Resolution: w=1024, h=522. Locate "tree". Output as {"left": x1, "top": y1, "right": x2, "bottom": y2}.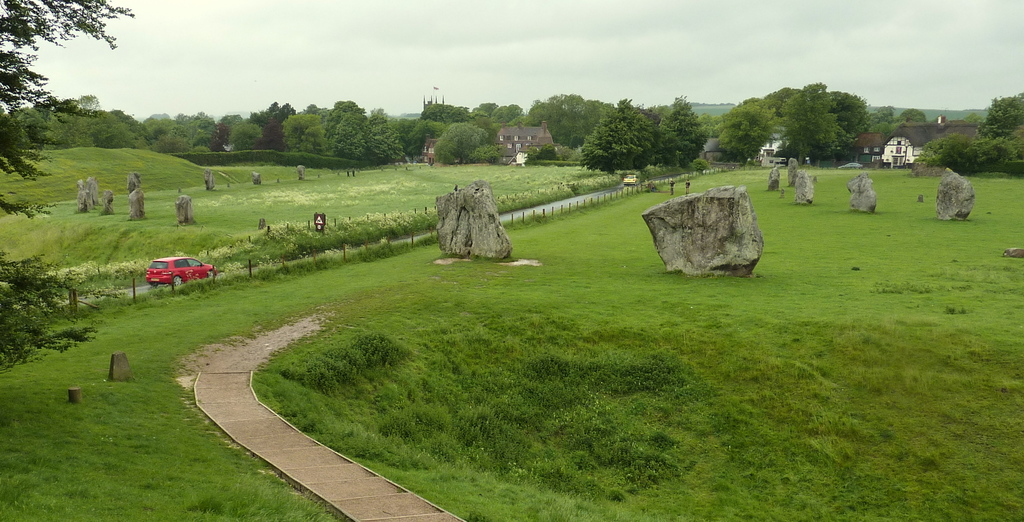
{"left": 282, "top": 96, "right": 406, "bottom": 171}.
